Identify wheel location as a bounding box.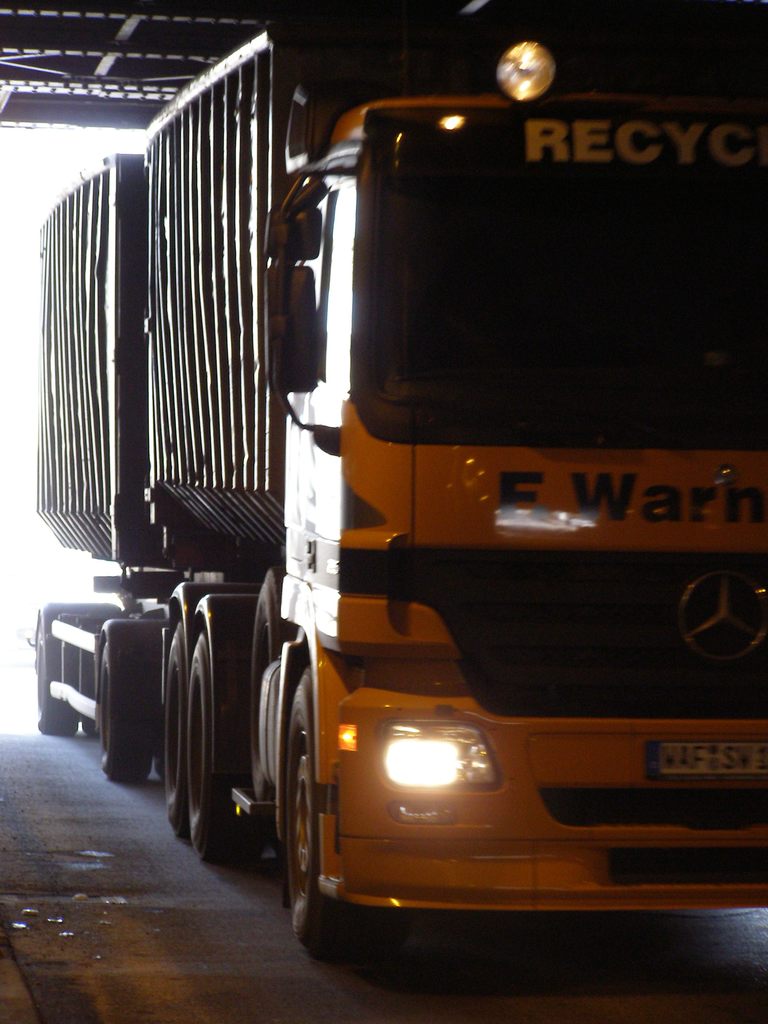
{"x1": 177, "y1": 634, "x2": 266, "y2": 854}.
